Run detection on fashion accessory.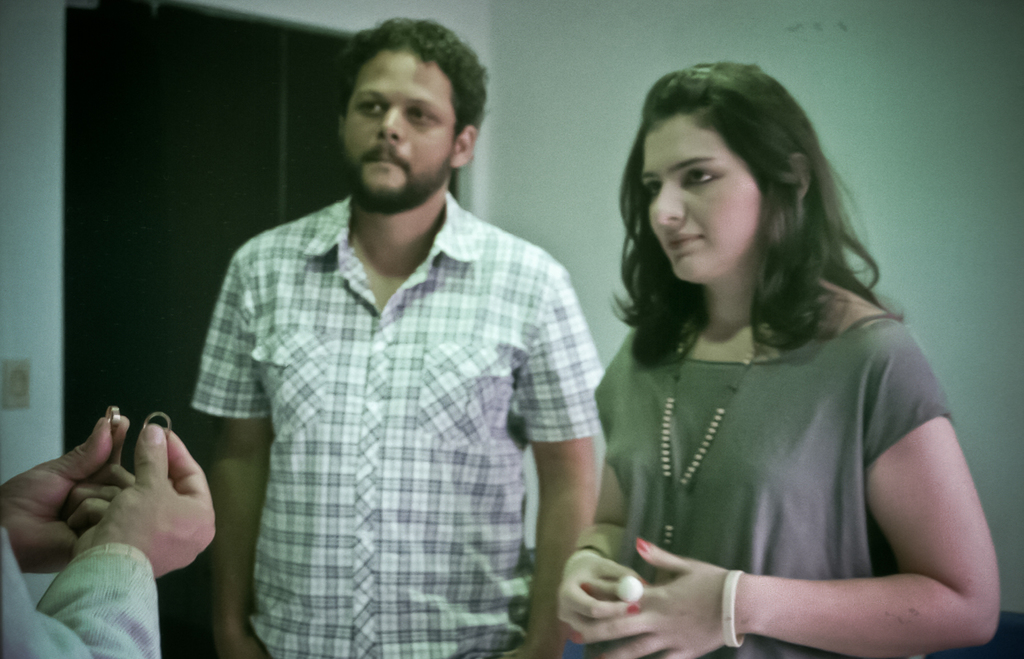
Result: Rect(102, 403, 120, 430).
